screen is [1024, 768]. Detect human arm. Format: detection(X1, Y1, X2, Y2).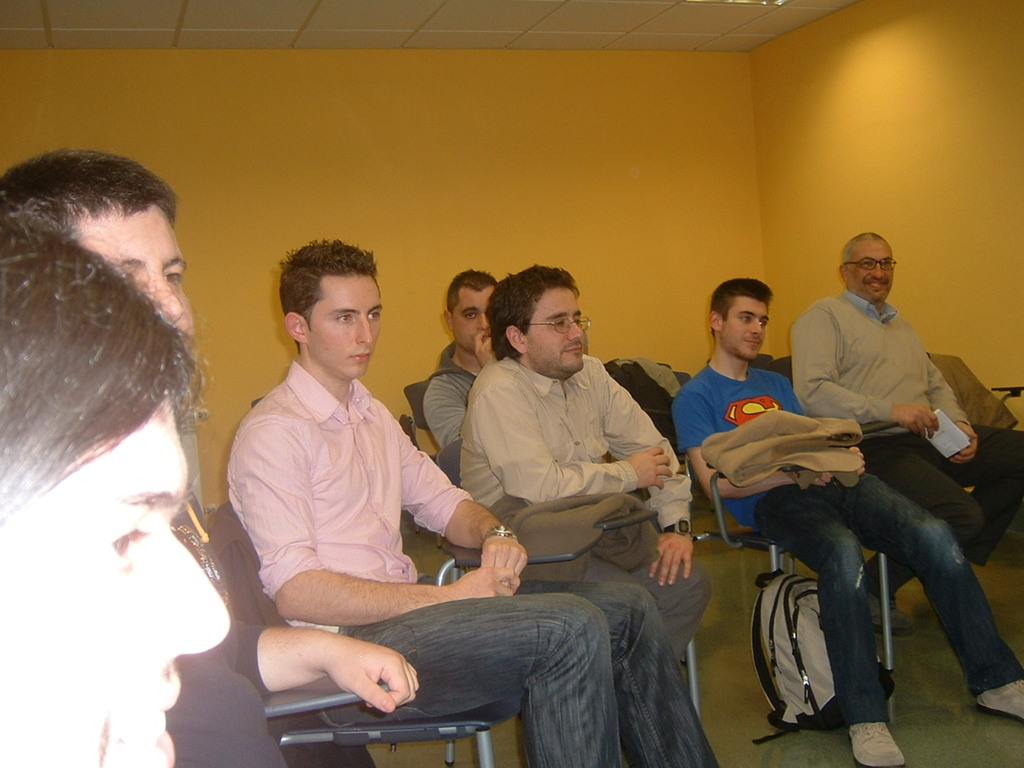
detection(375, 411, 527, 586).
